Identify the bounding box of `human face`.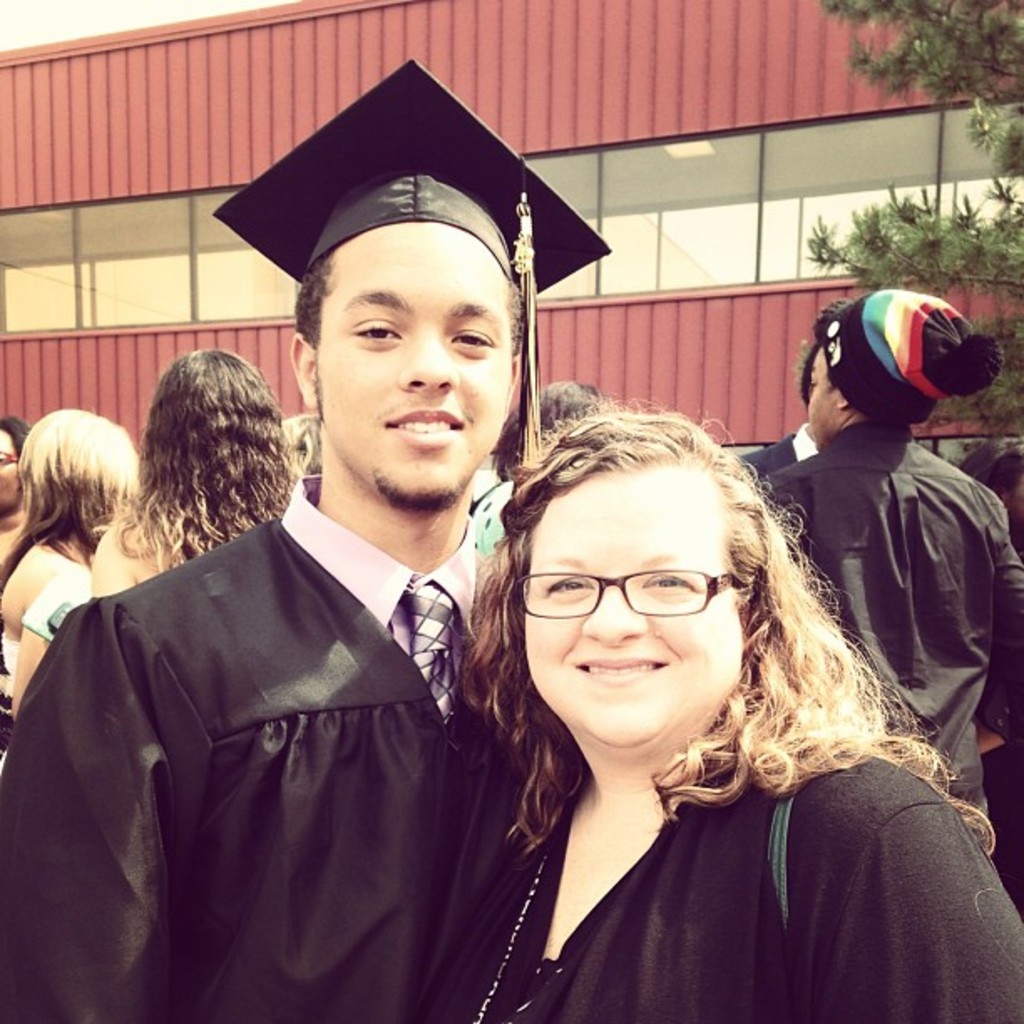
rect(313, 221, 514, 512).
